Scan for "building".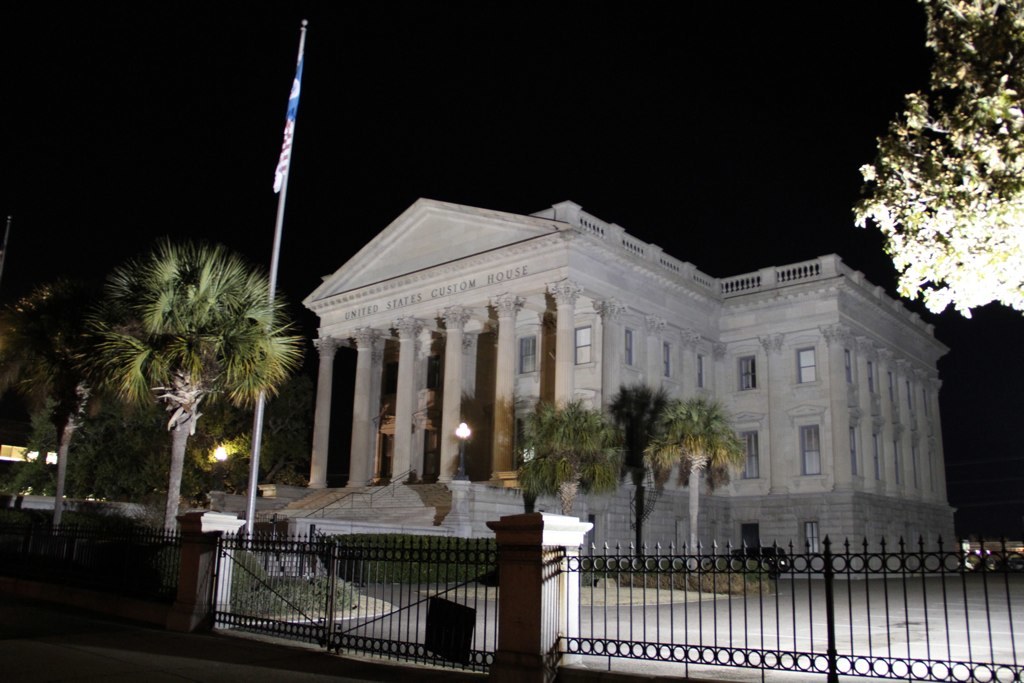
Scan result: detection(299, 188, 954, 570).
